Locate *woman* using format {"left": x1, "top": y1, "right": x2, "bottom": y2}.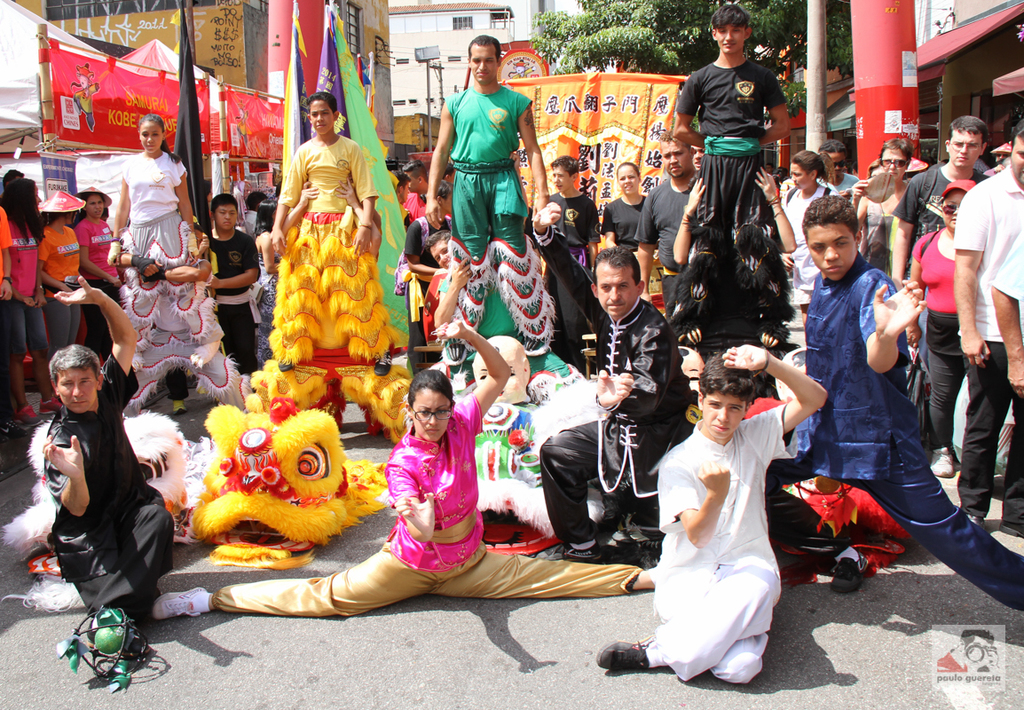
{"left": 0, "top": 176, "right": 61, "bottom": 438}.
